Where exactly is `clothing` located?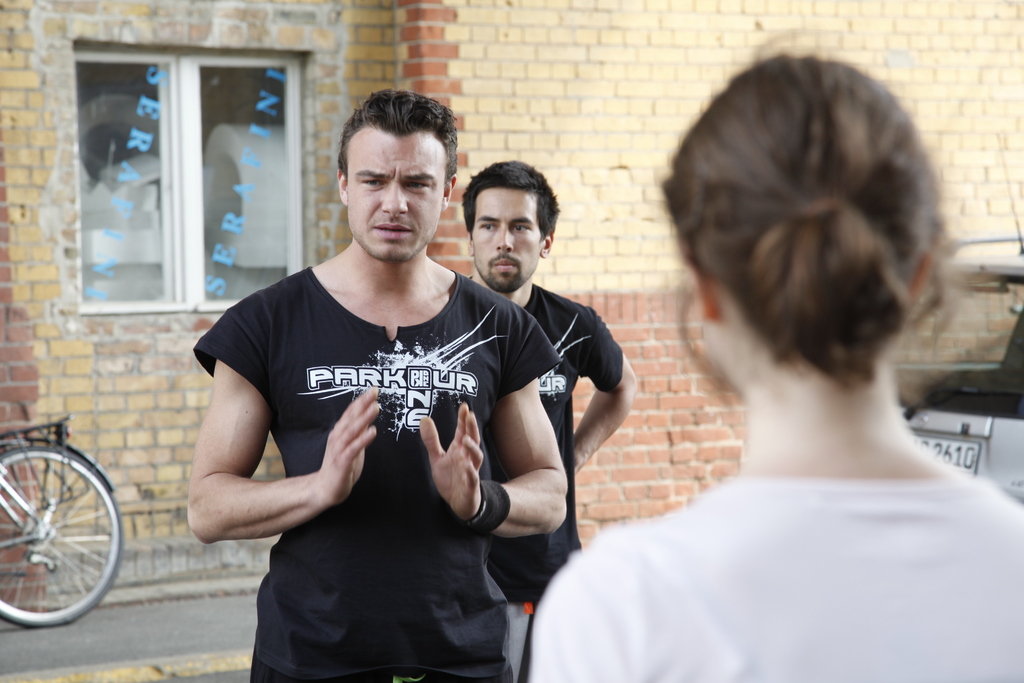
Its bounding box is 207/224/559/647.
